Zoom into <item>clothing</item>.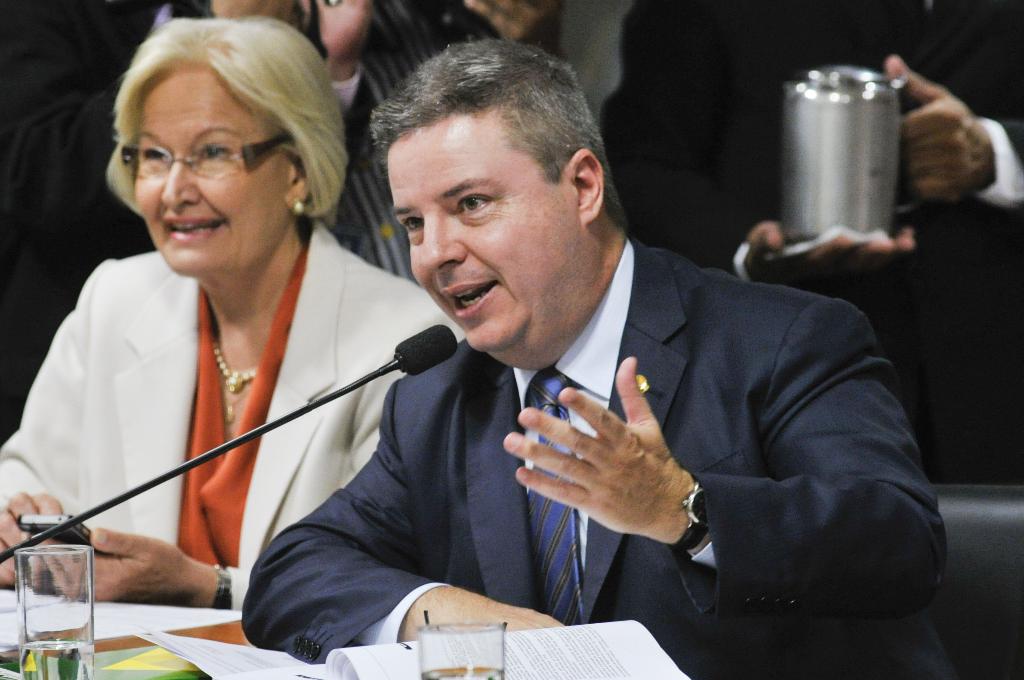
Zoom target: select_region(600, 0, 1023, 483).
